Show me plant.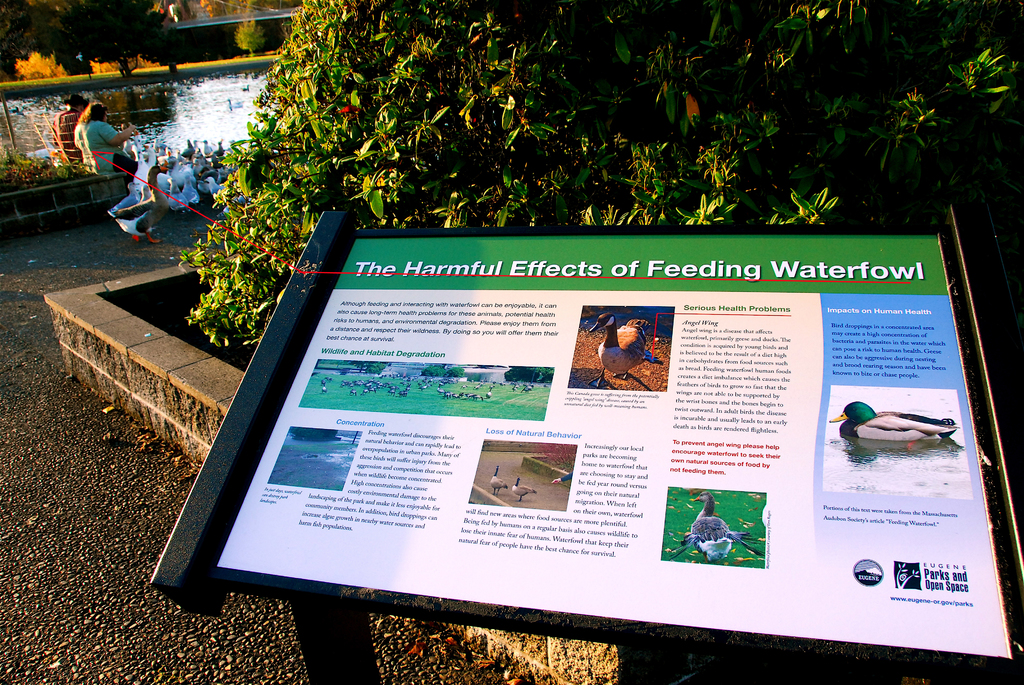
plant is here: region(235, 0, 266, 61).
